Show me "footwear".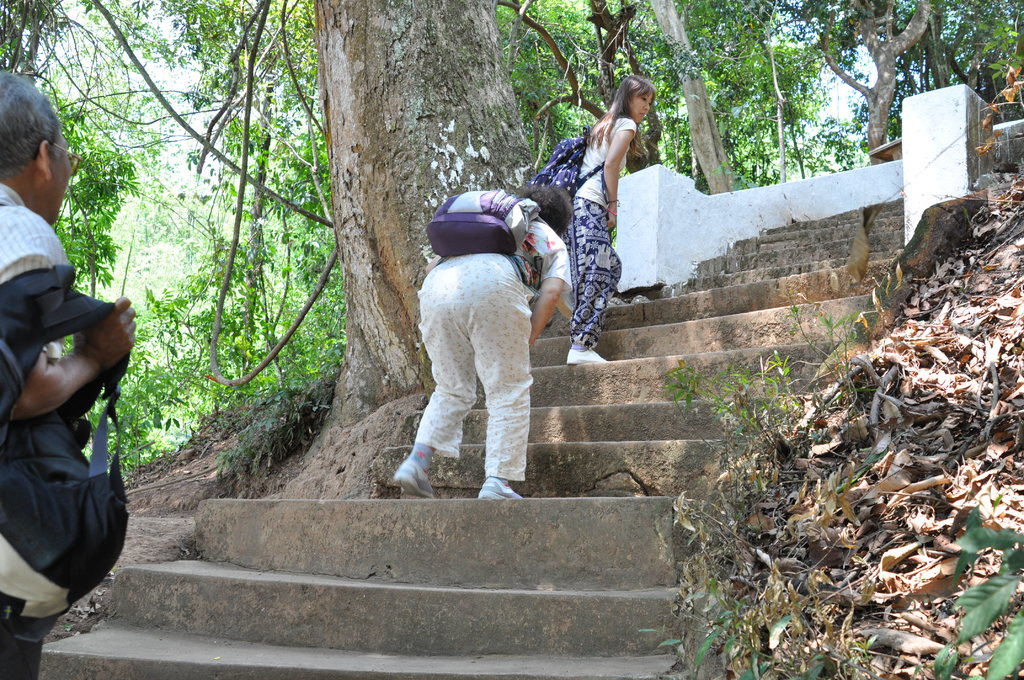
"footwear" is here: box(478, 478, 525, 501).
